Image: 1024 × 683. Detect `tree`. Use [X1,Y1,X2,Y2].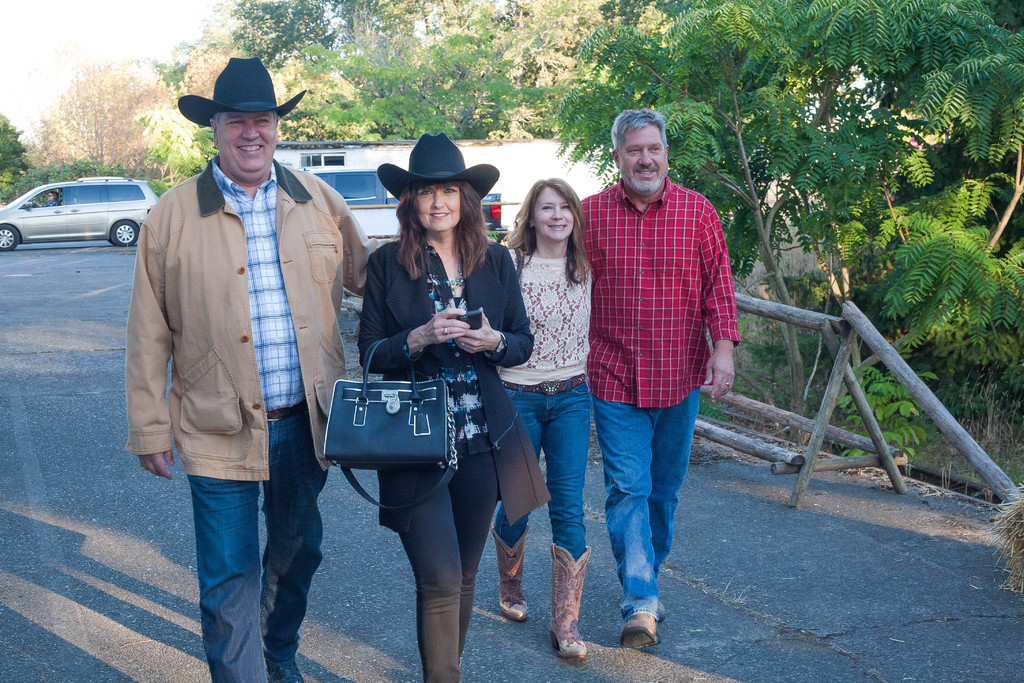
[29,63,176,173].
